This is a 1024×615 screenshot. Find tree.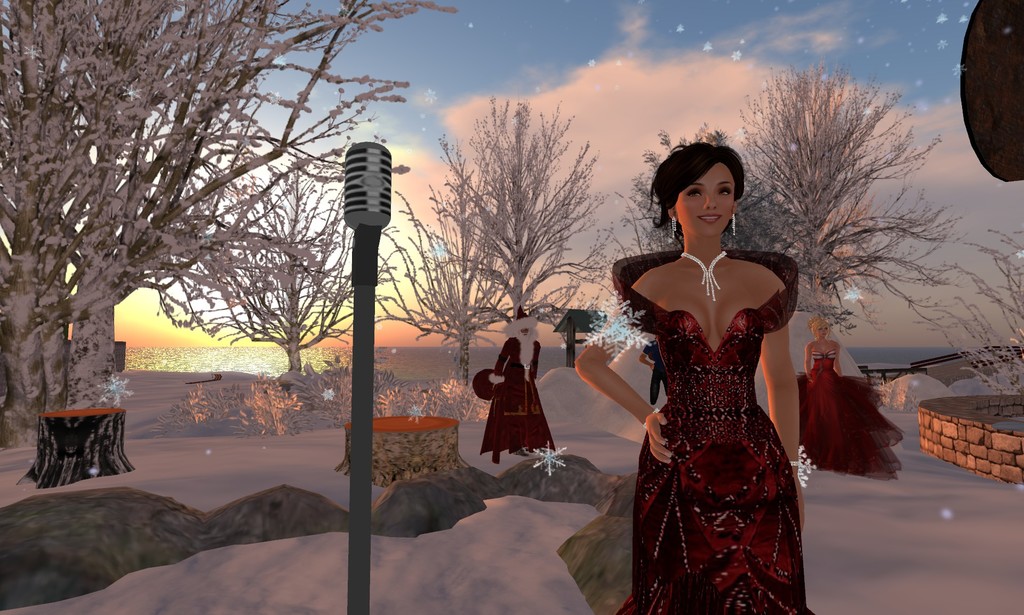
Bounding box: (left=620, top=59, right=965, bottom=336).
